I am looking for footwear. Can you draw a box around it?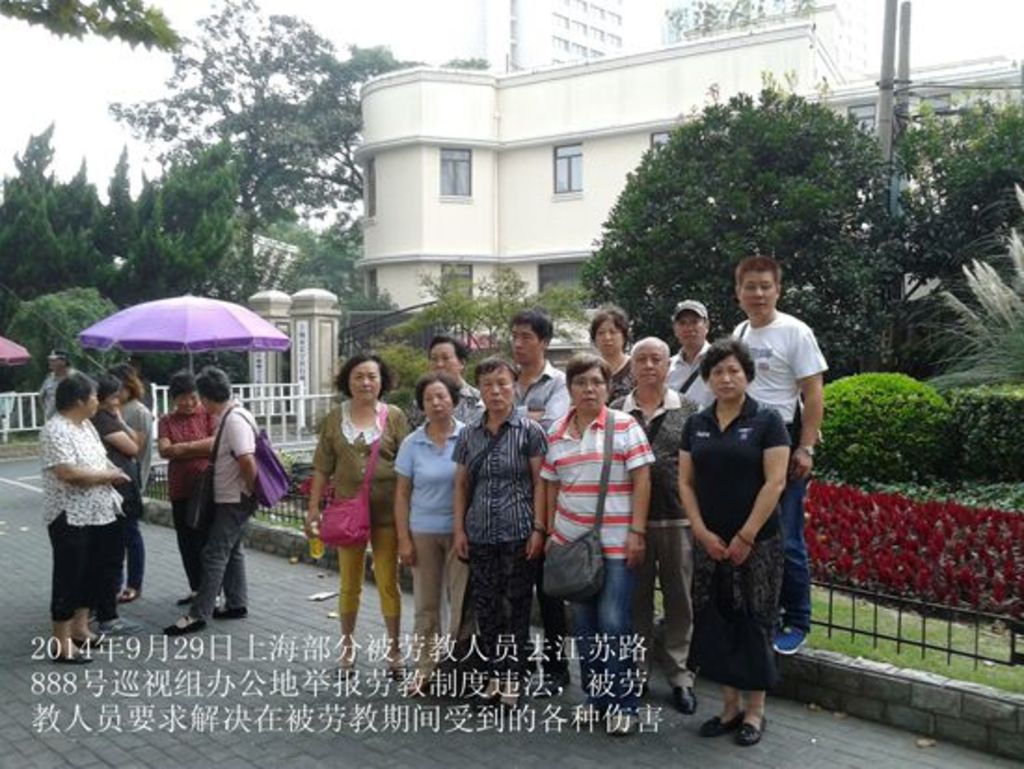
Sure, the bounding box is <bbox>99, 614, 140, 633</bbox>.
